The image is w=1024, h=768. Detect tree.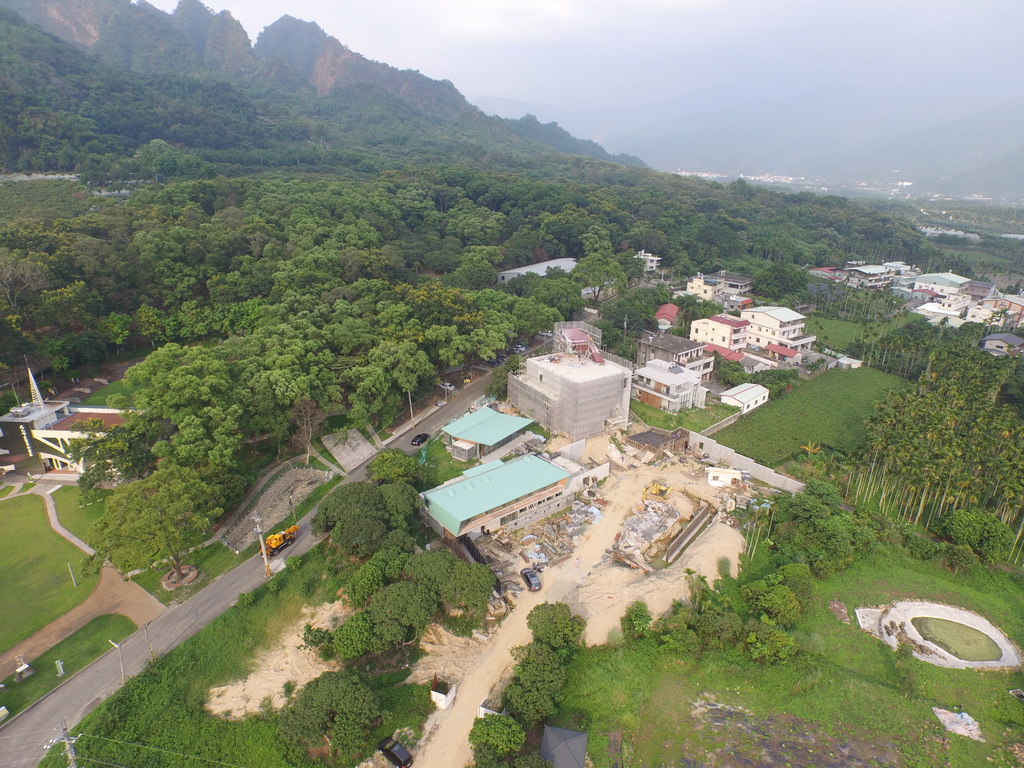
Detection: l=940, t=503, r=980, b=547.
